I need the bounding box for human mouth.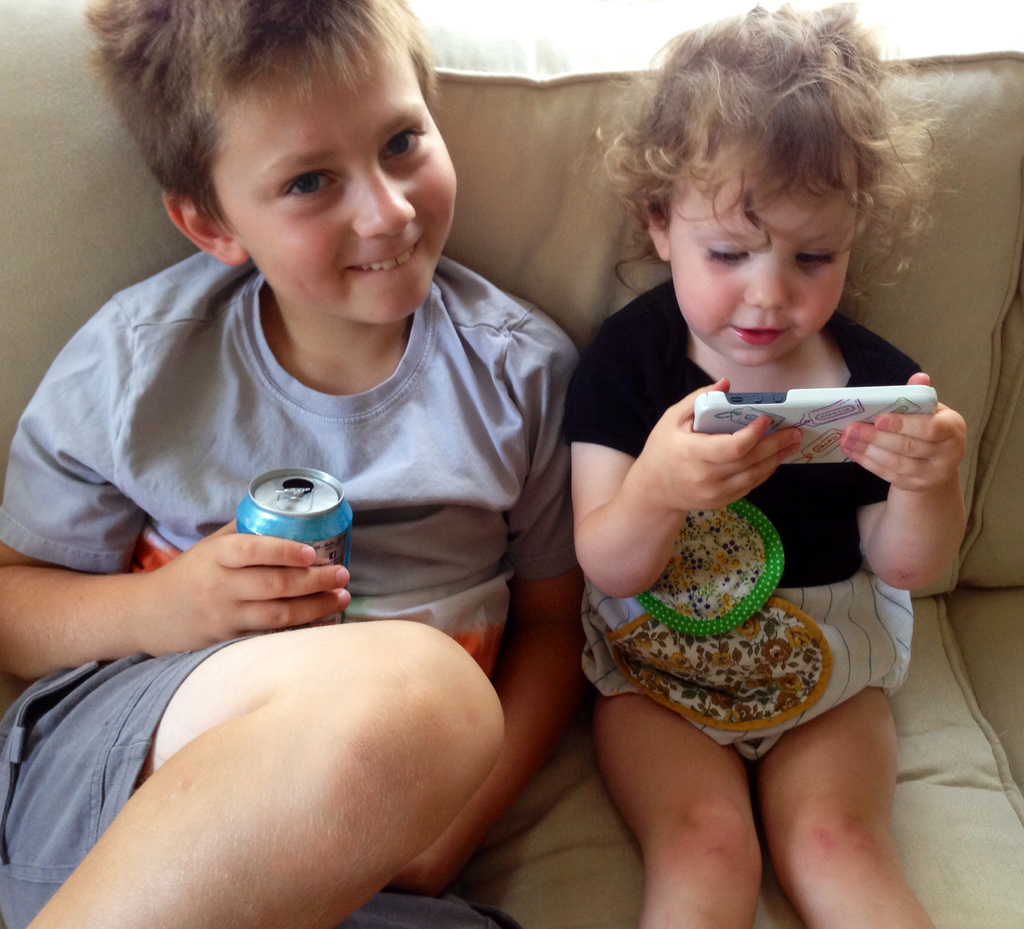
Here it is: box=[728, 322, 788, 350].
